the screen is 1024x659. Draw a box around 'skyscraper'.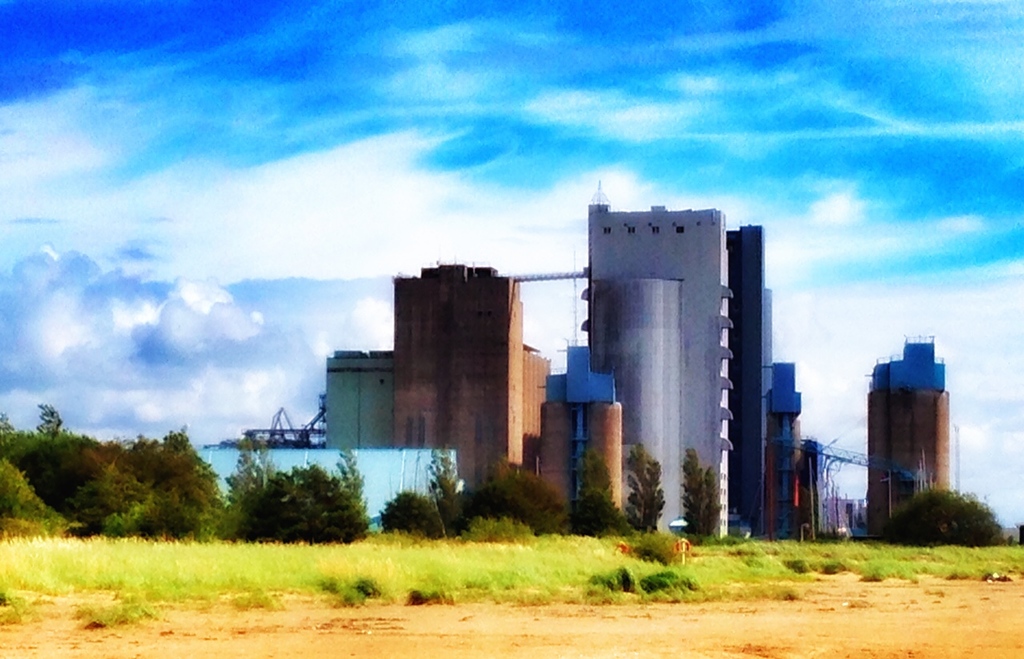
bbox=(578, 194, 729, 542).
